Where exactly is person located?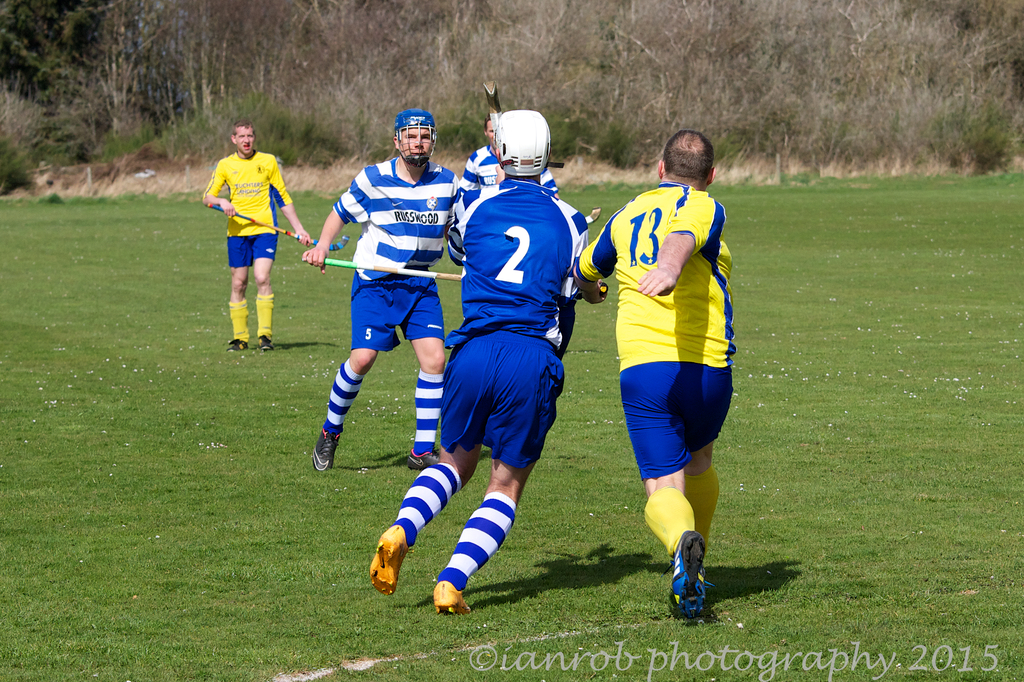
Its bounding box is (572, 127, 737, 618).
